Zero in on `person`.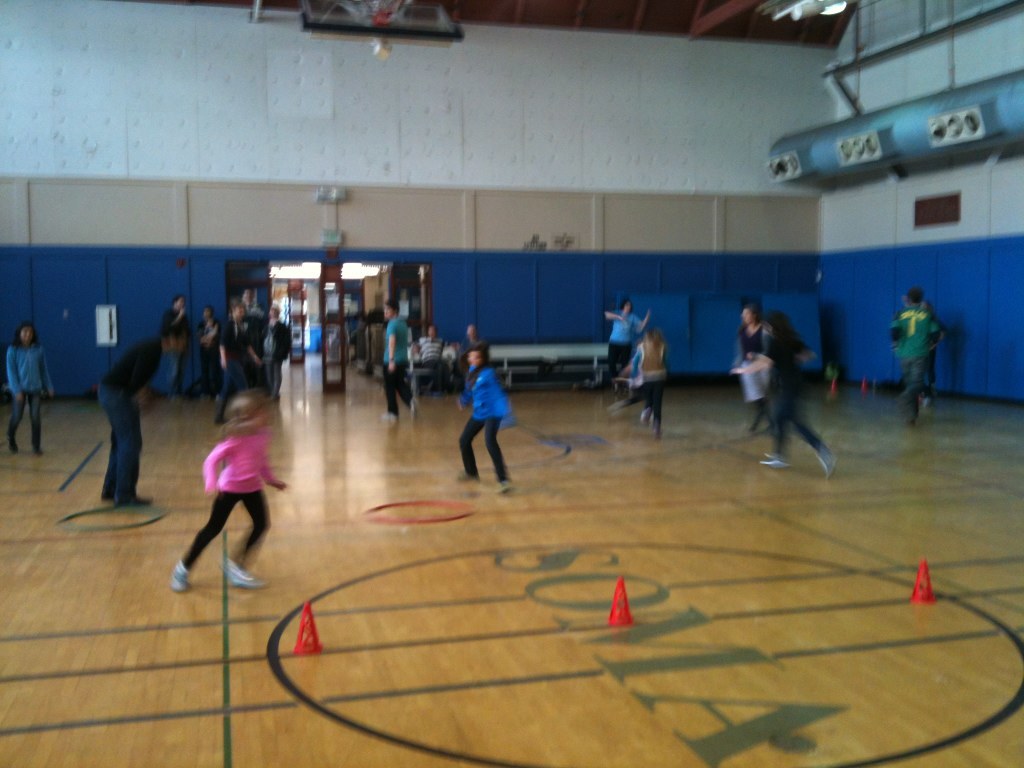
Zeroed in: [256,299,295,407].
